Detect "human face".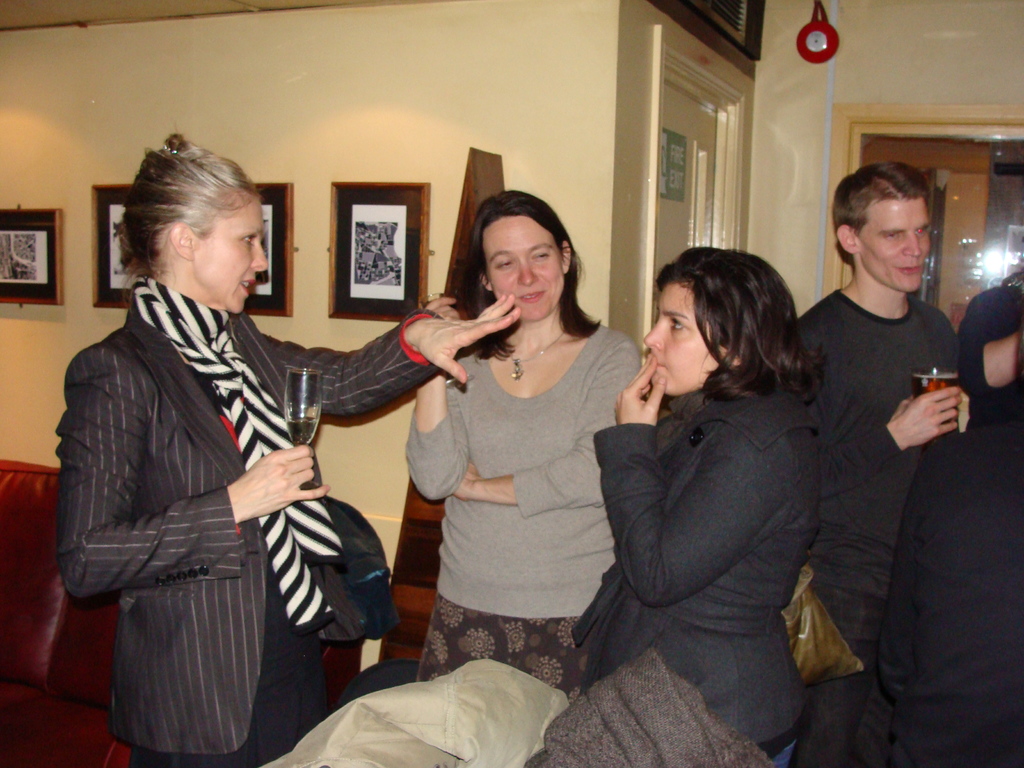
Detected at <bbox>857, 200, 938, 294</bbox>.
